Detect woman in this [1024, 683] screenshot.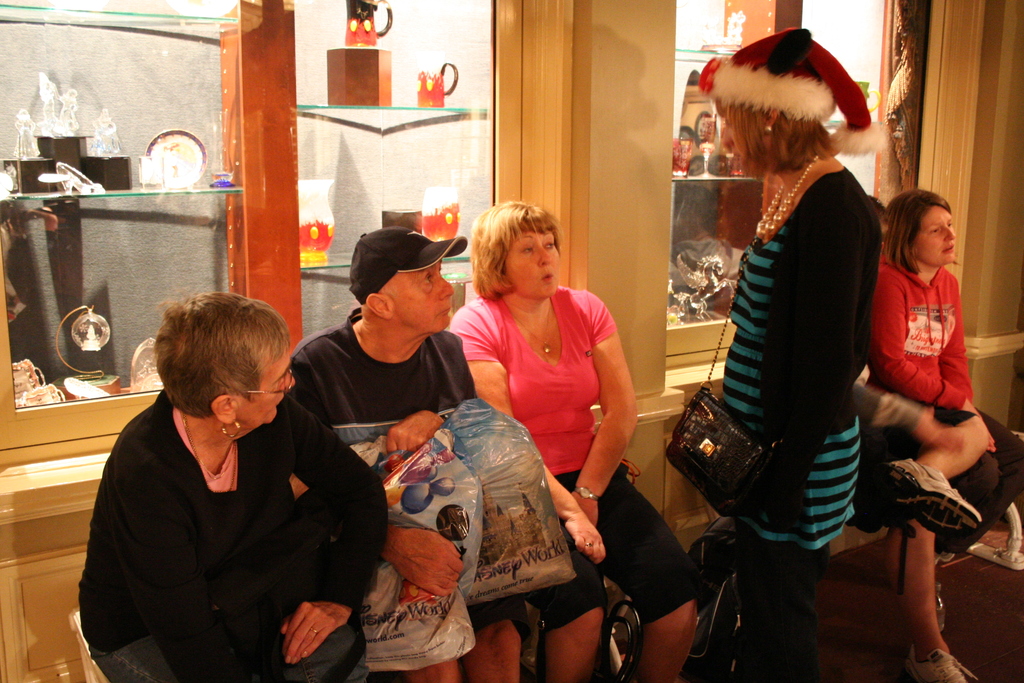
Detection: [445,201,703,682].
